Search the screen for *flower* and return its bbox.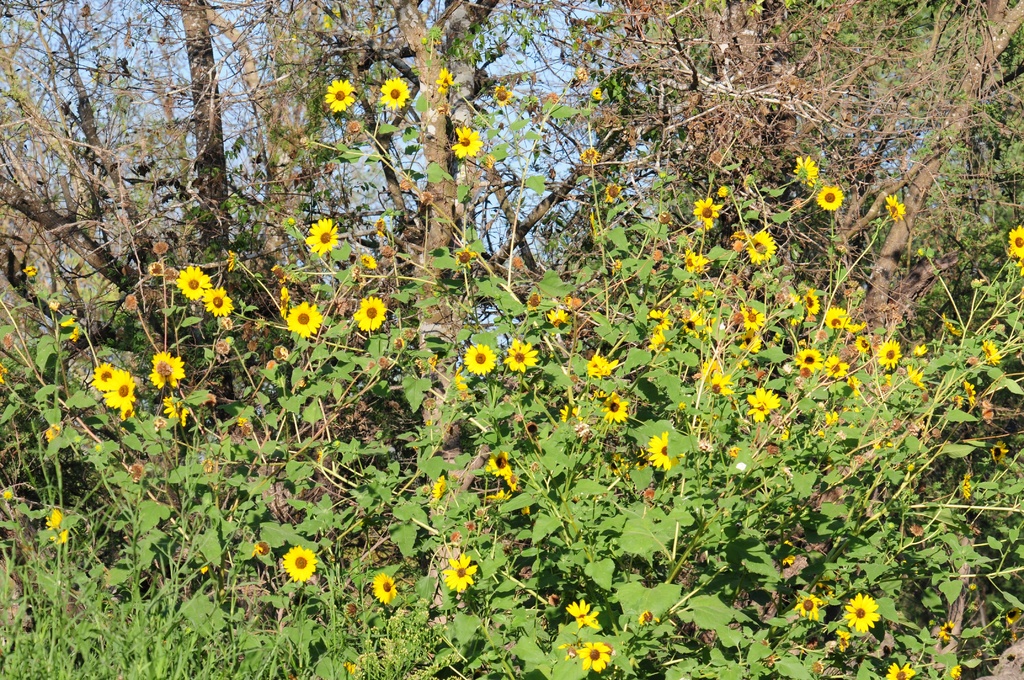
Found: [x1=834, y1=631, x2=849, y2=652].
